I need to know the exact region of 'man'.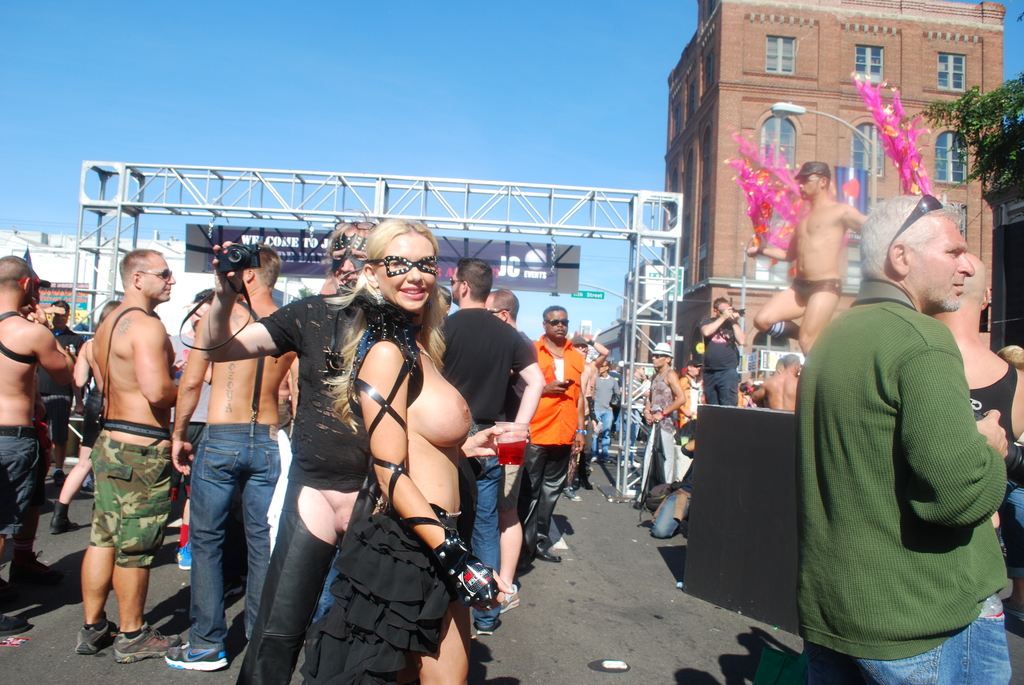
Region: (922,249,1023,524).
